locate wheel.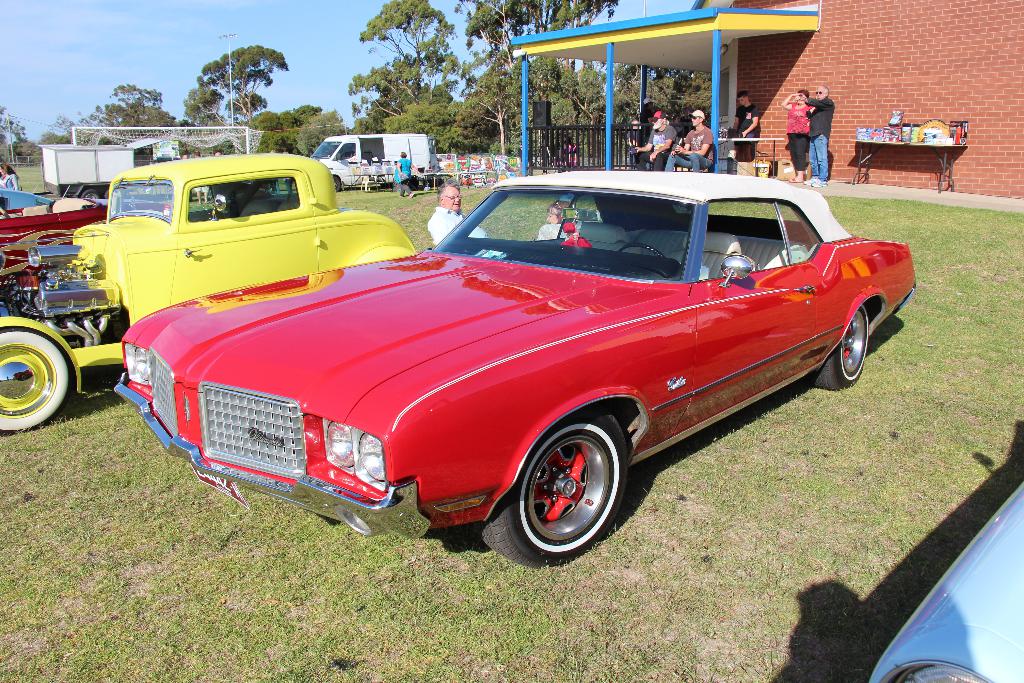
Bounding box: (0, 331, 68, 436).
